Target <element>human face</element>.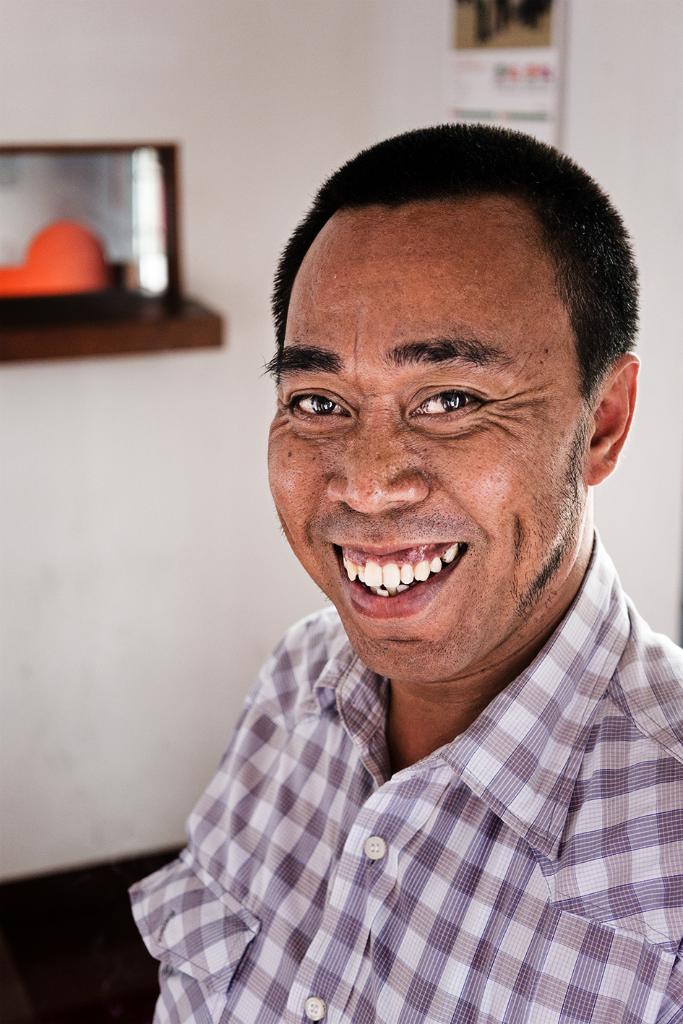
Target region: 262,210,581,687.
